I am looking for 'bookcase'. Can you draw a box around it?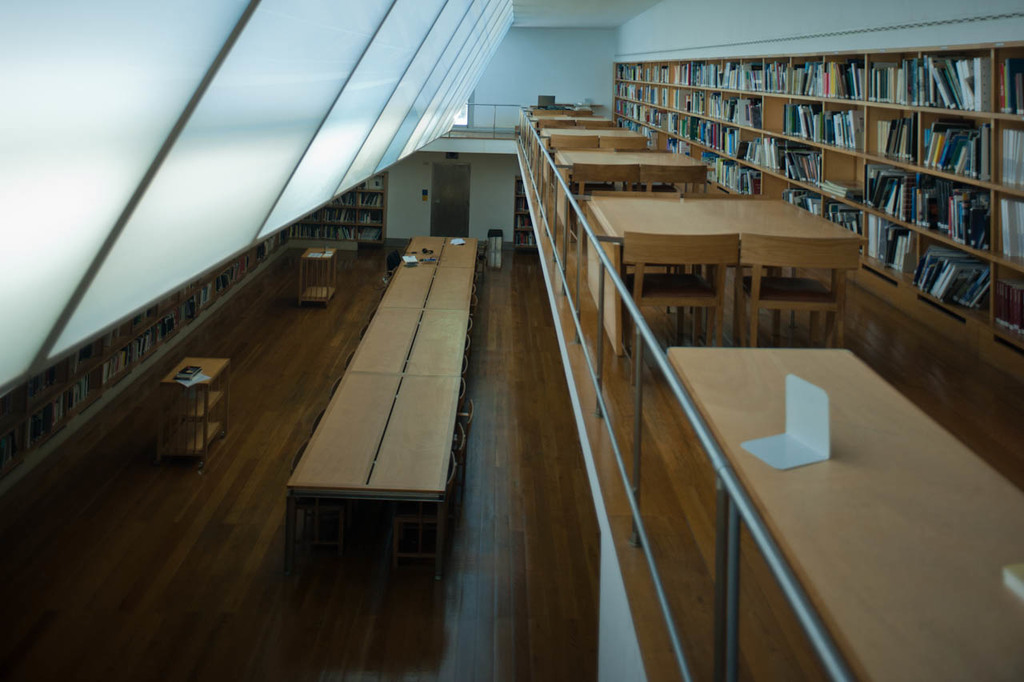
Sure, the bounding box is rect(0, 227, 299, 500).
